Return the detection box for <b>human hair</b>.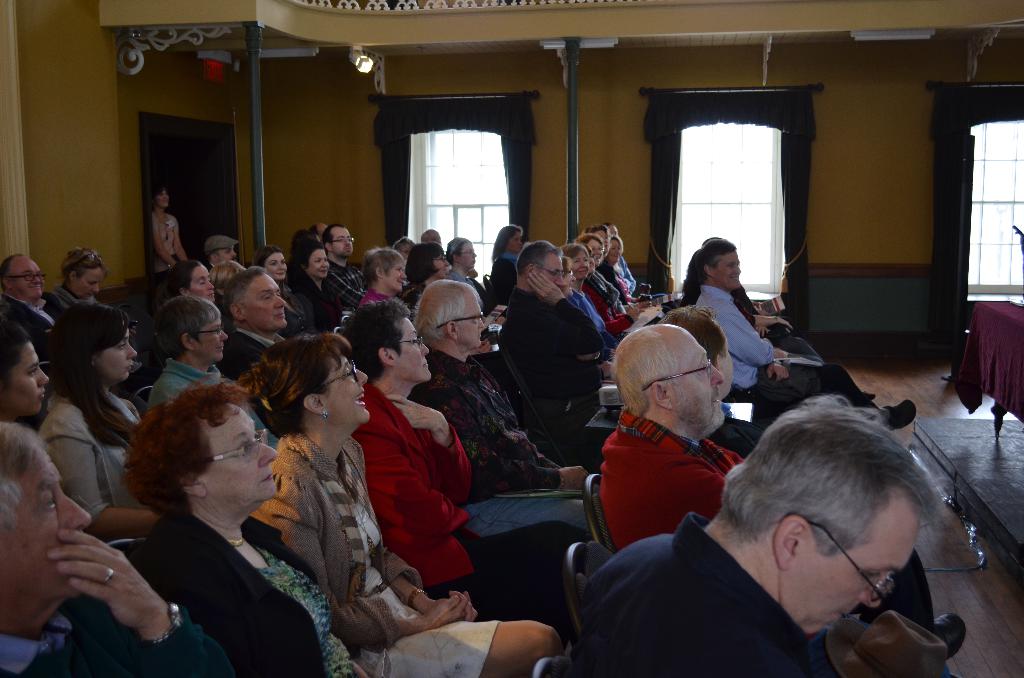
[x1=60, y1=244, x2=105, y2=289].
